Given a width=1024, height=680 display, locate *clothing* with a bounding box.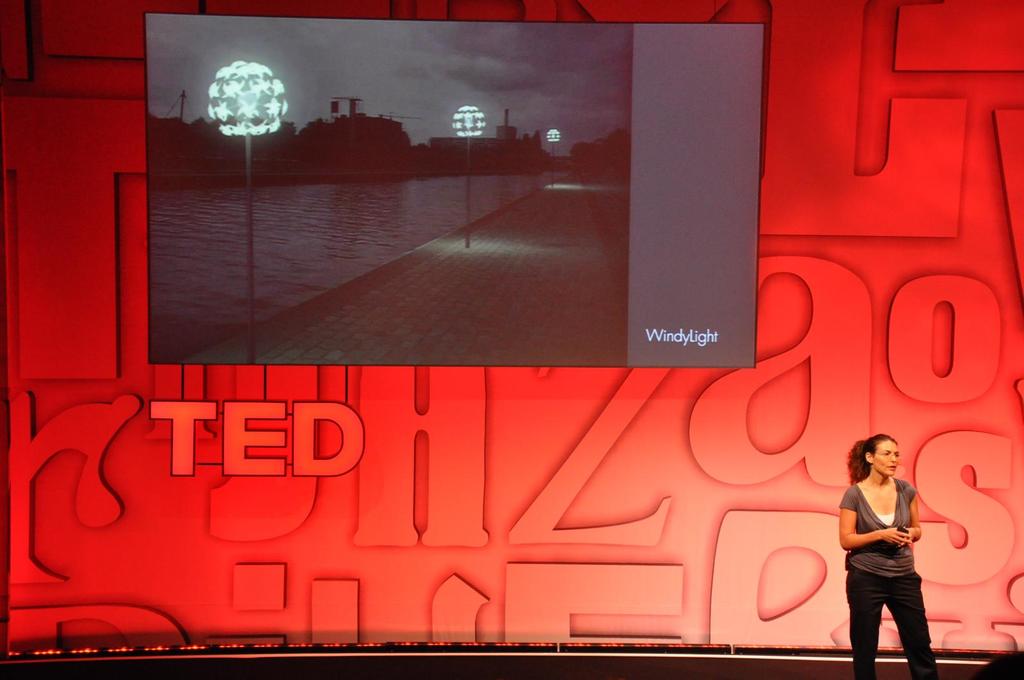
Located: locate(839, 477, 937, 679).
